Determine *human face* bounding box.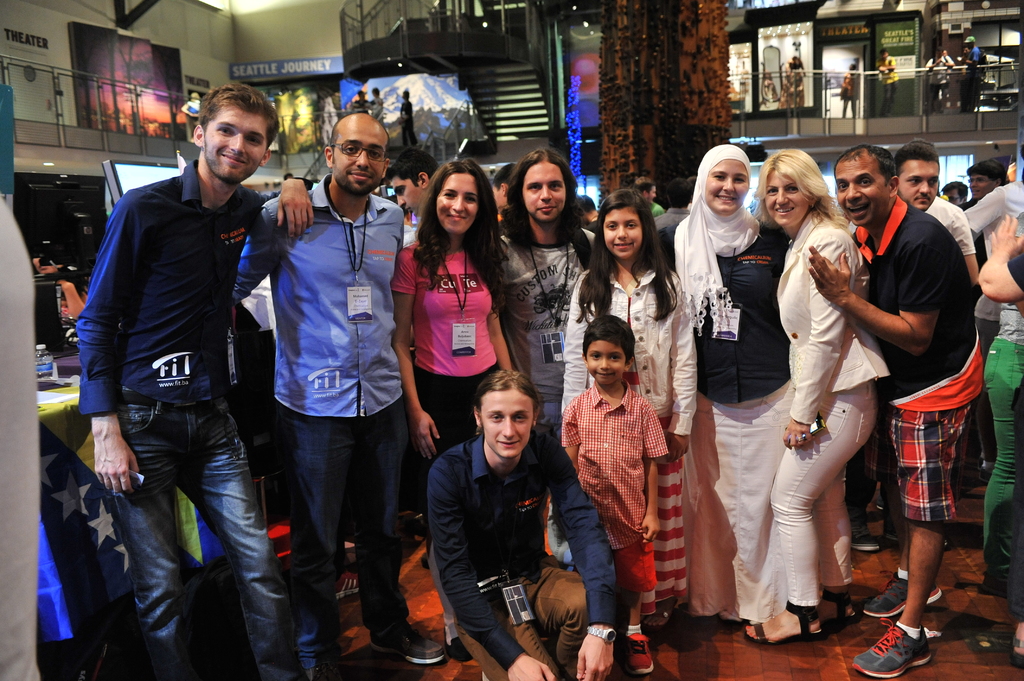
Determined: {"left": 708, "top": 160, "right": 749, "bottom": 216}.
